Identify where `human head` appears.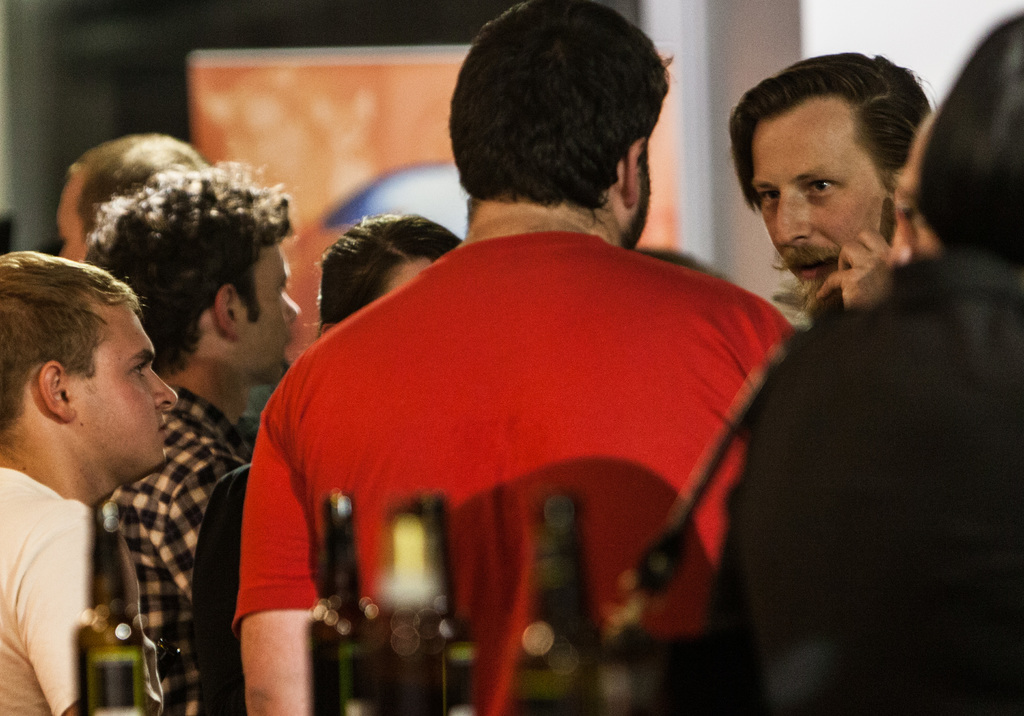
Appears at [724,34,955,318].
